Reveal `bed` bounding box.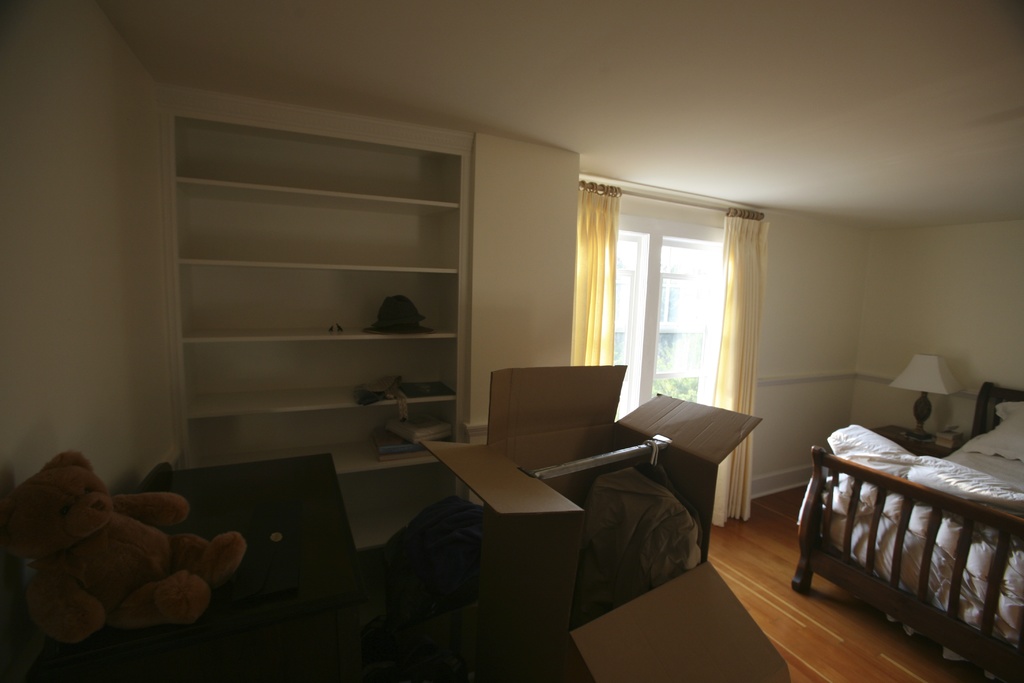
Revealed: detection(790, 402, 1023, 677).
